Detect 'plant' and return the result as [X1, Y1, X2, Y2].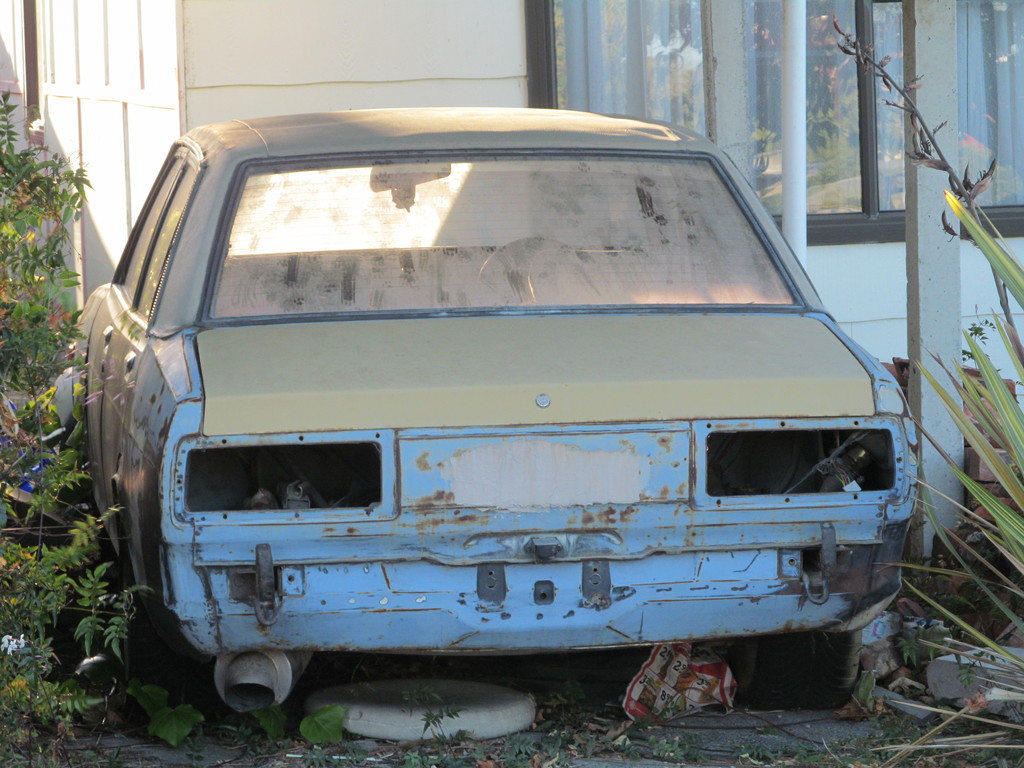
[397, 676, 460, 760].
